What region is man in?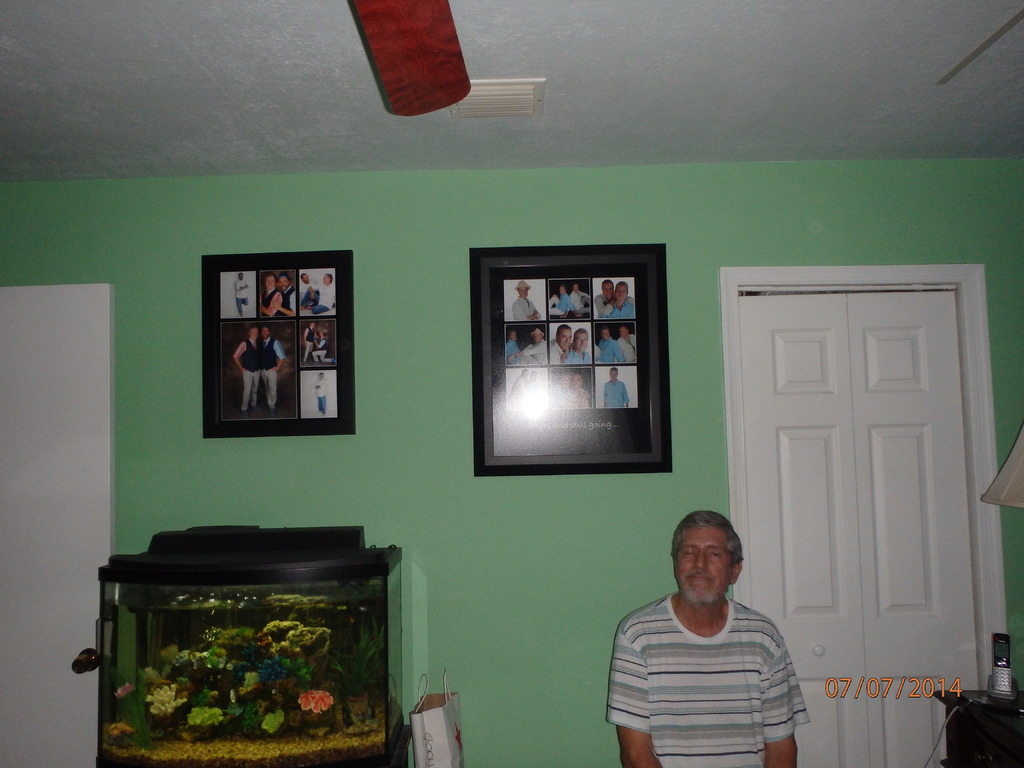
[593, 278, 636, 317].
